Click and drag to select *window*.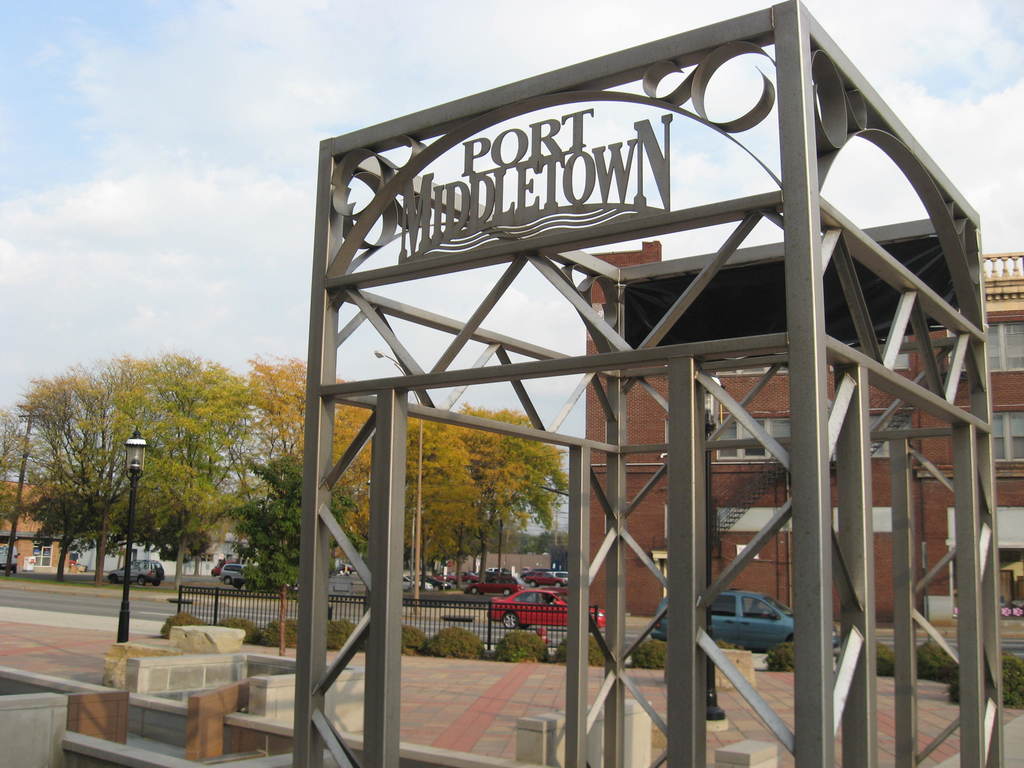
Selection: bbox=(712, 410, 922, 463).
